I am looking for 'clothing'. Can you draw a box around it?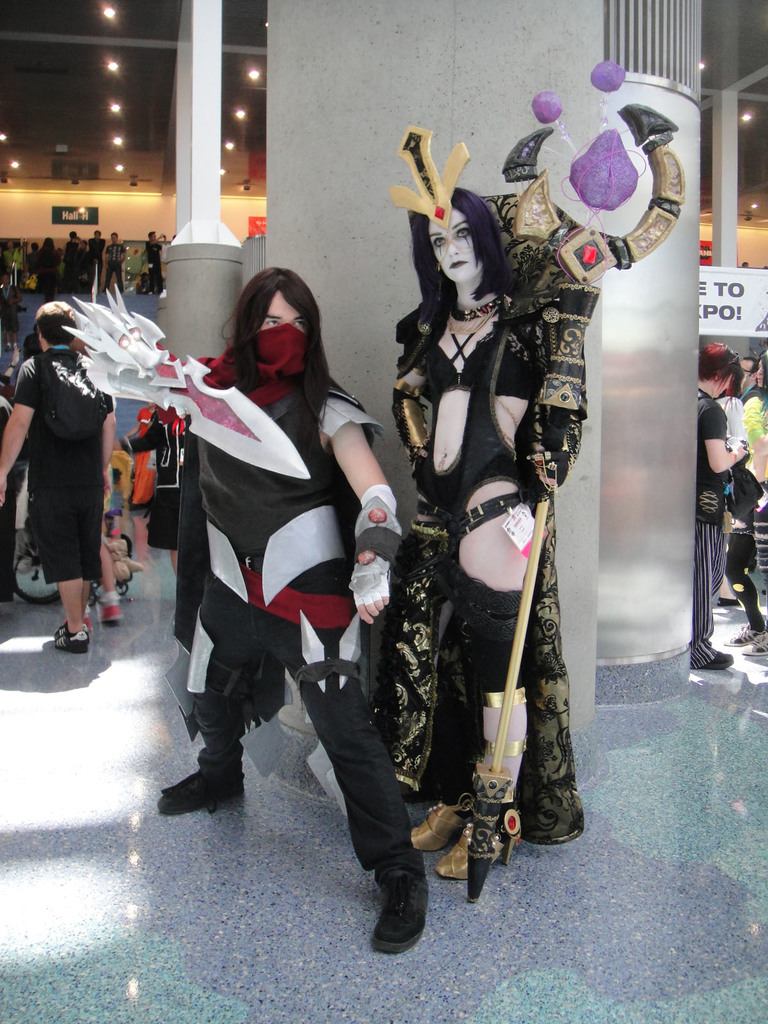
Sure, the bounding box is Rect(173, 344, 423, 890).
